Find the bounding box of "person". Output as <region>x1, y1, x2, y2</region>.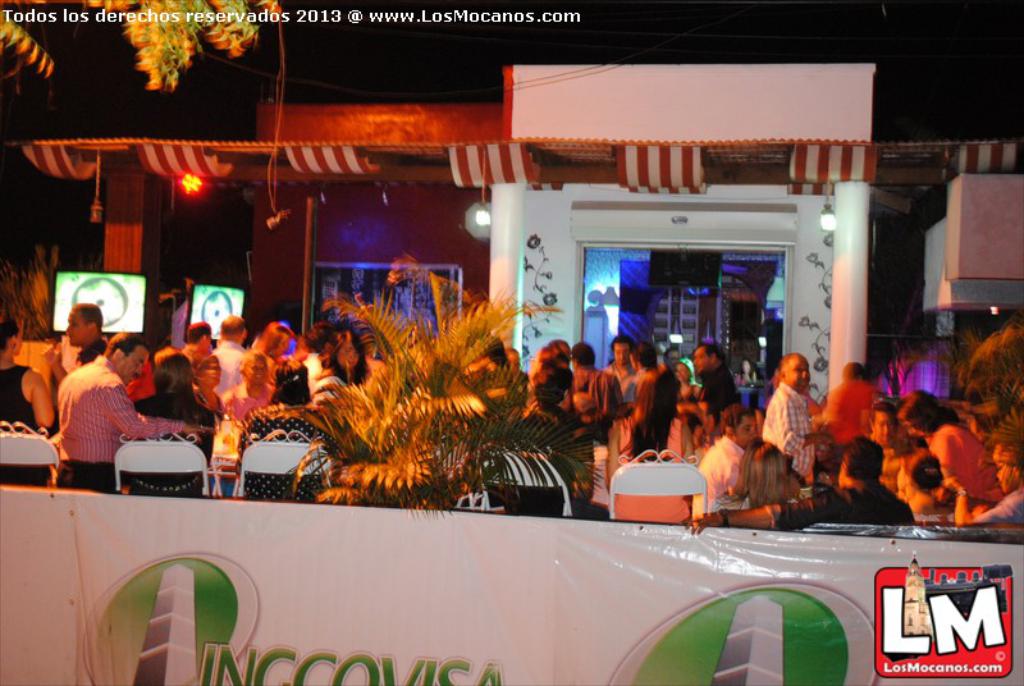
<region>628, 342, 660, 439</region>.
